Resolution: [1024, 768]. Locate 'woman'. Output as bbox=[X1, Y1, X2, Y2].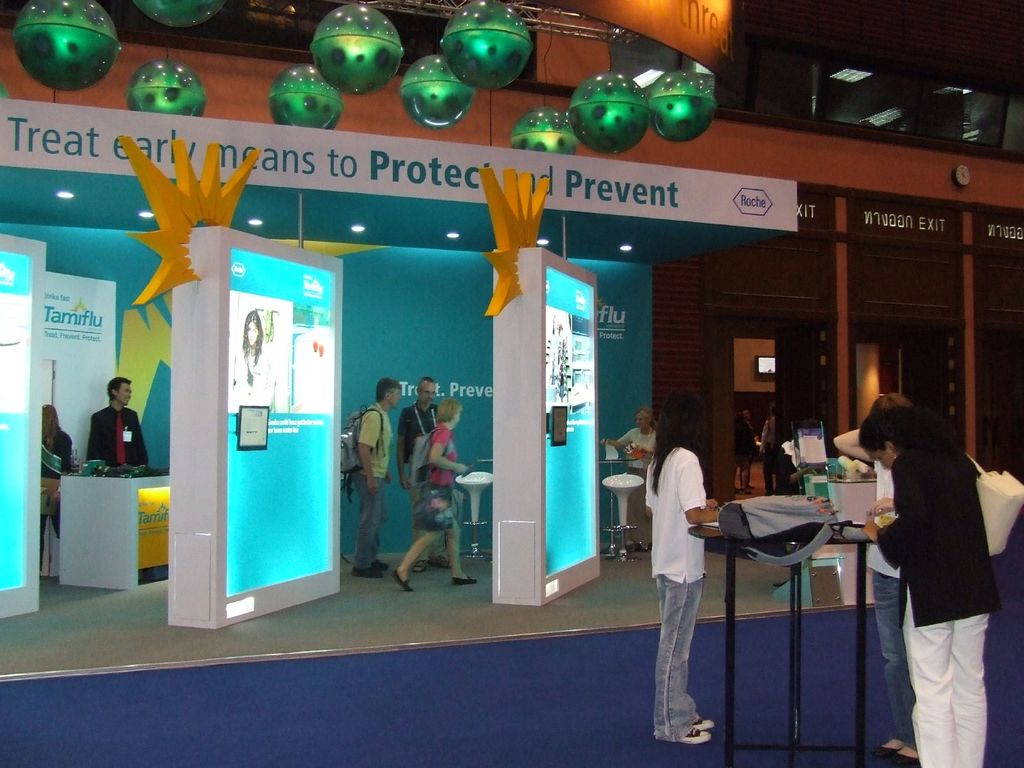
bbox=[600, 403, 661, 554].
